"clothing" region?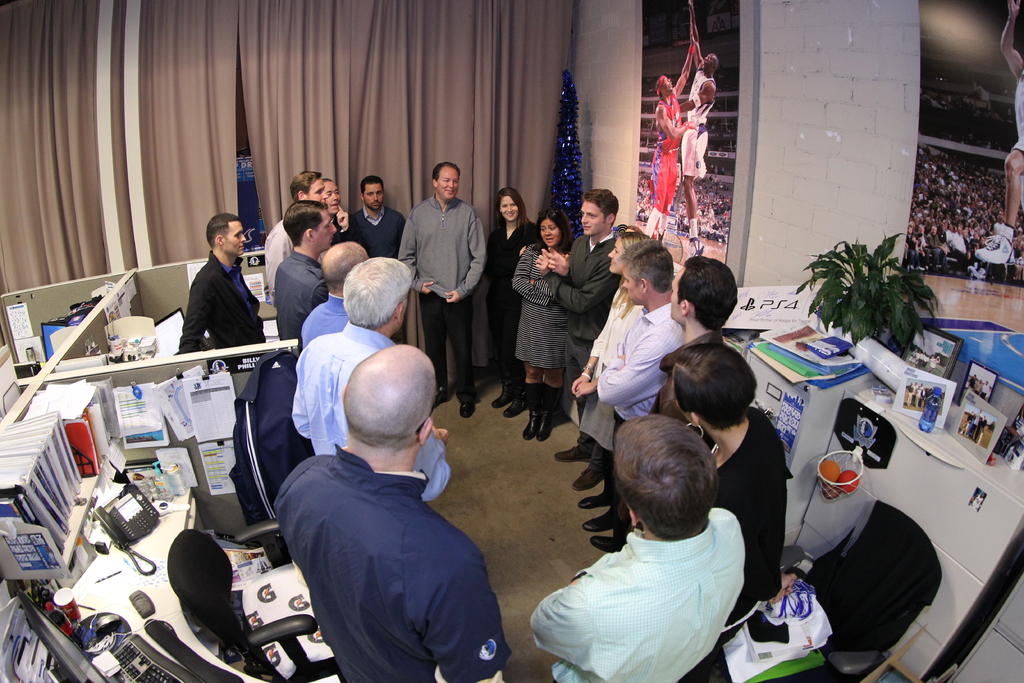
detection(505, 247, 579, 375)
